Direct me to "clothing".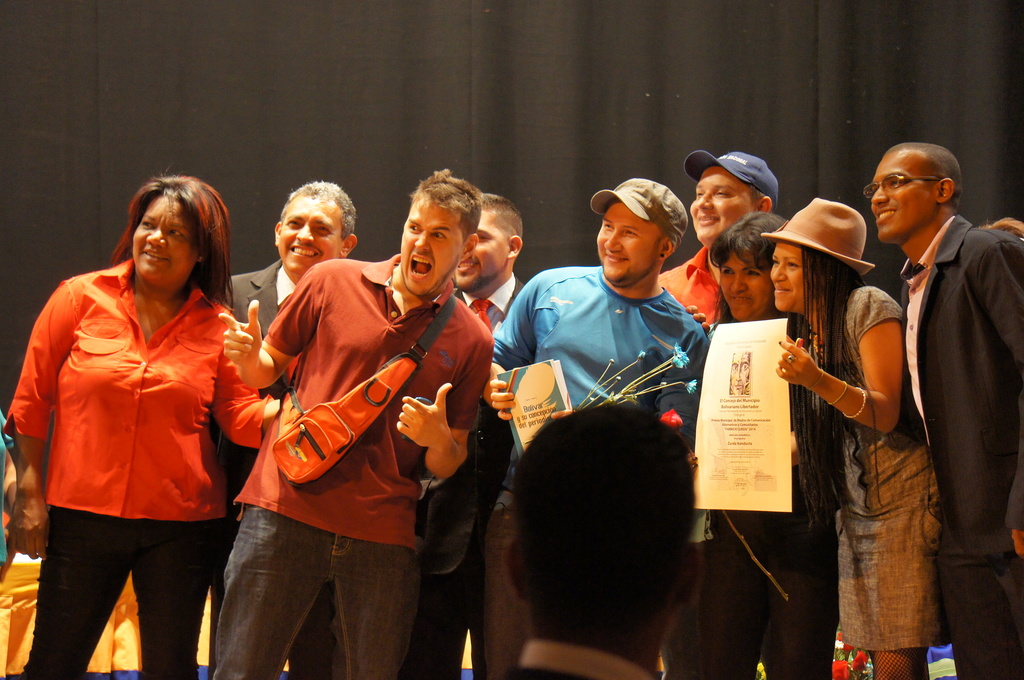
Direction: bbox=[845, 177, 996, 659].
